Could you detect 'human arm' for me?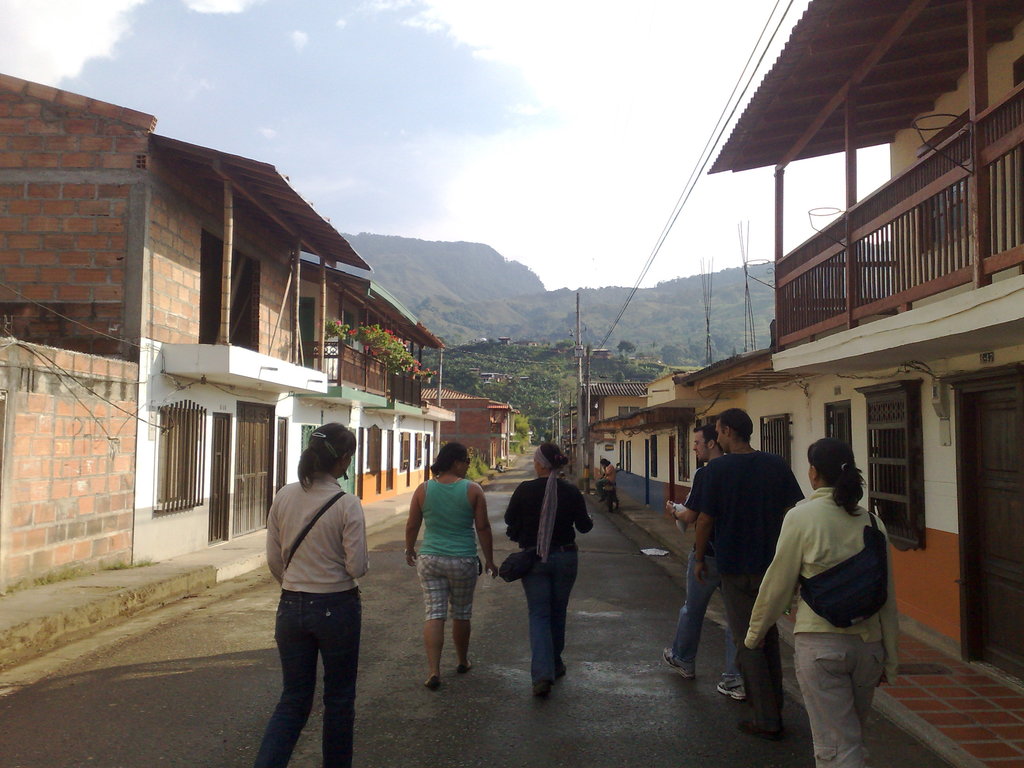
Detection result: bbox(881, 520, 906, 685).
